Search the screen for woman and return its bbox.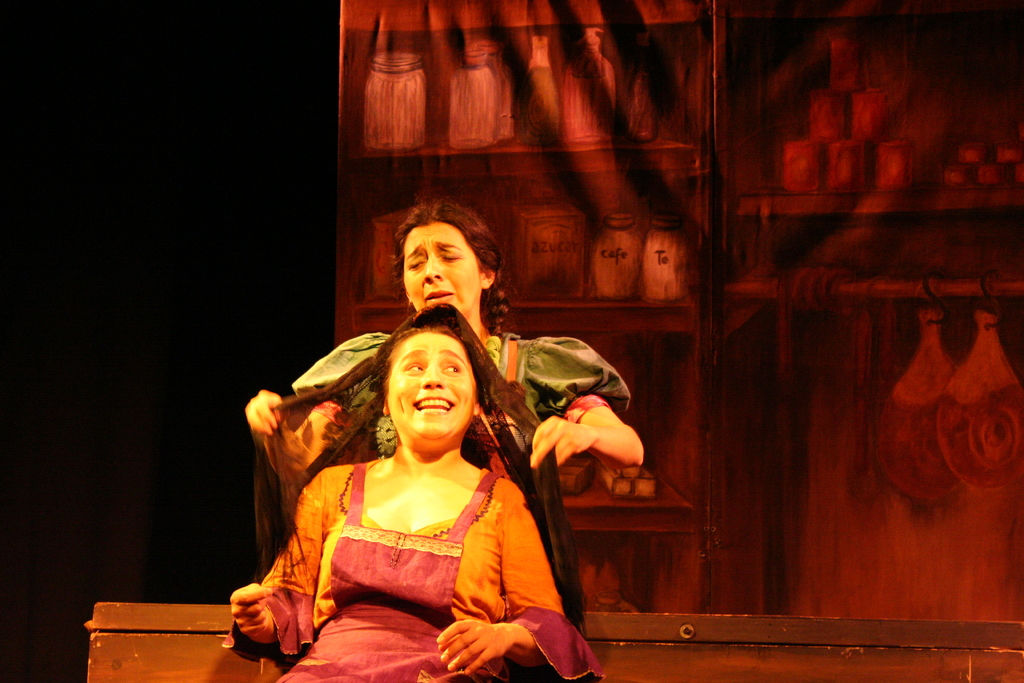
Found: bbox=(198, 300, 612, 674).
